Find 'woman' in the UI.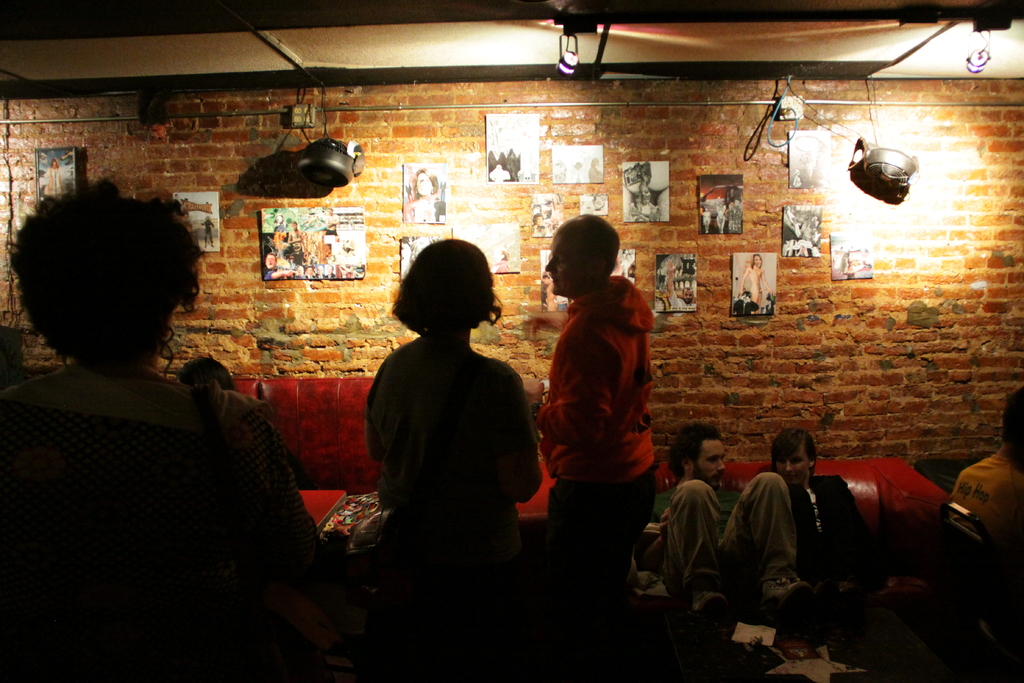
UI element at left=769, top=429, right=931, bottom=602.
